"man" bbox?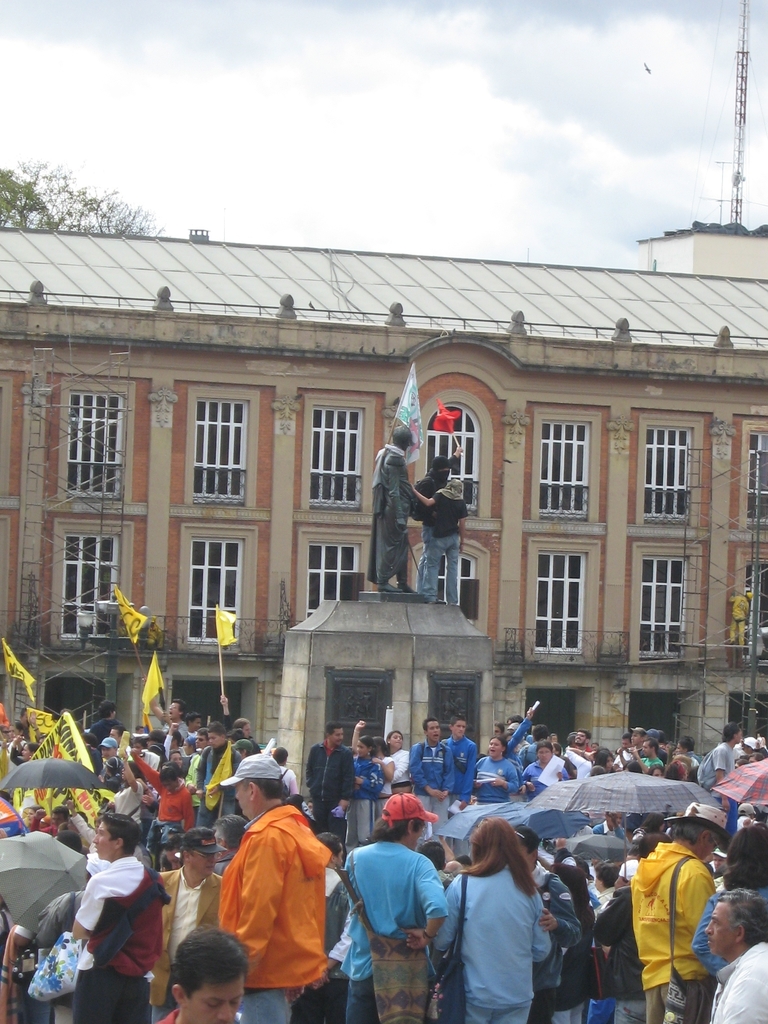
[417, 447, 462, 589]
